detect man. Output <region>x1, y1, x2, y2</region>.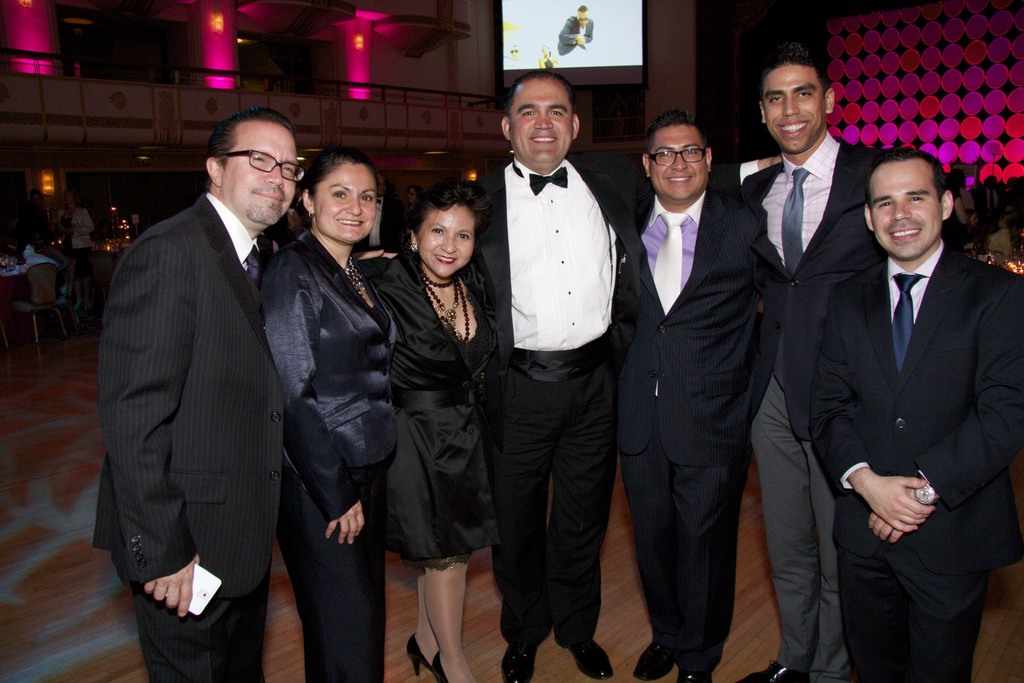
<region>538, 42, 559, 69</region>.
